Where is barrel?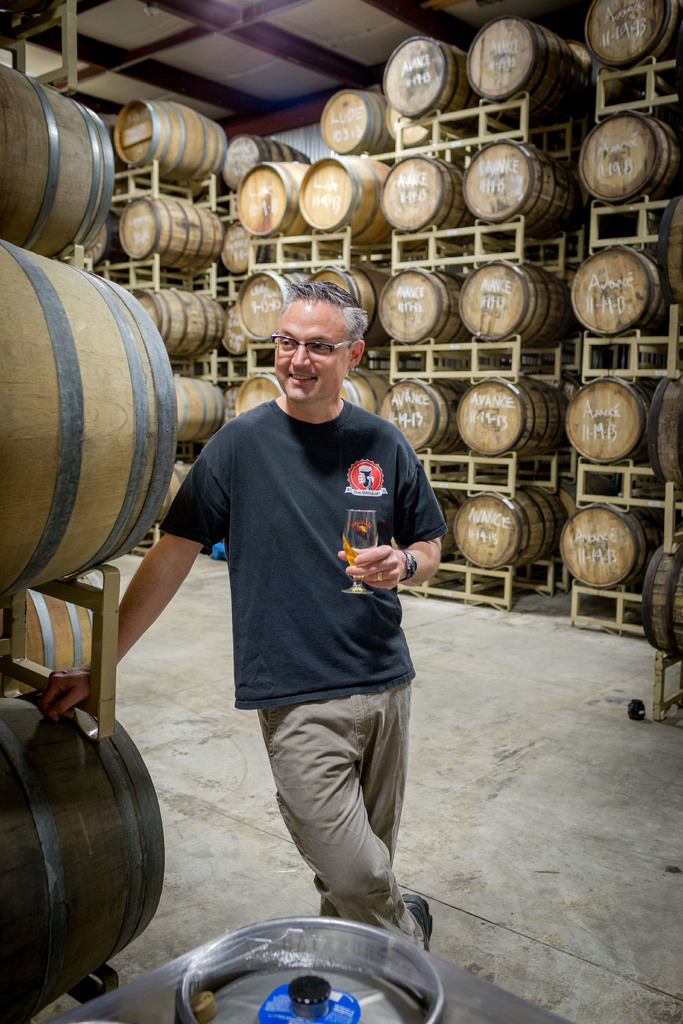
<region>0, 696, 167, 1023</region>.
